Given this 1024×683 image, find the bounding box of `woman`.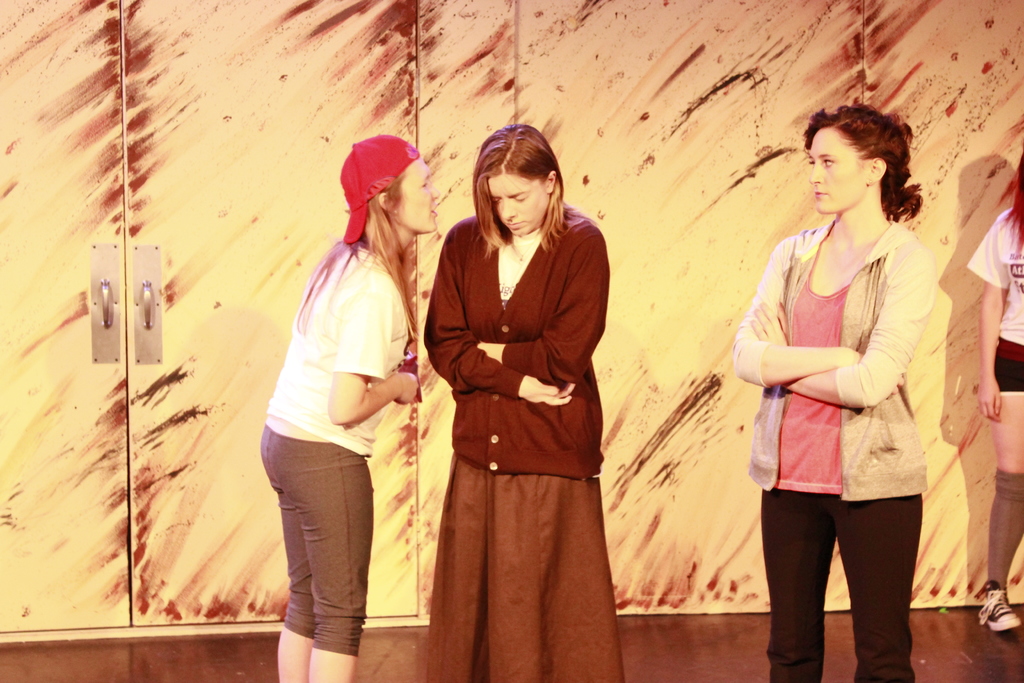
x1=256, y1=131, x2=442, y2=682.
